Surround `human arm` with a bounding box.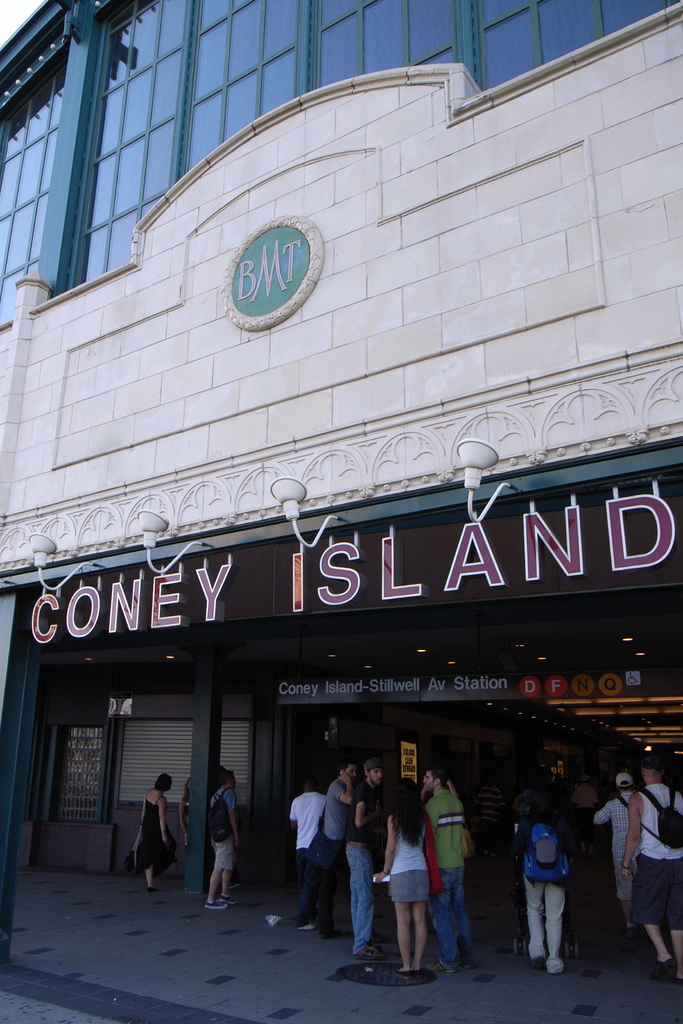
x1=614 y1=788 x2=646 y2=886.
